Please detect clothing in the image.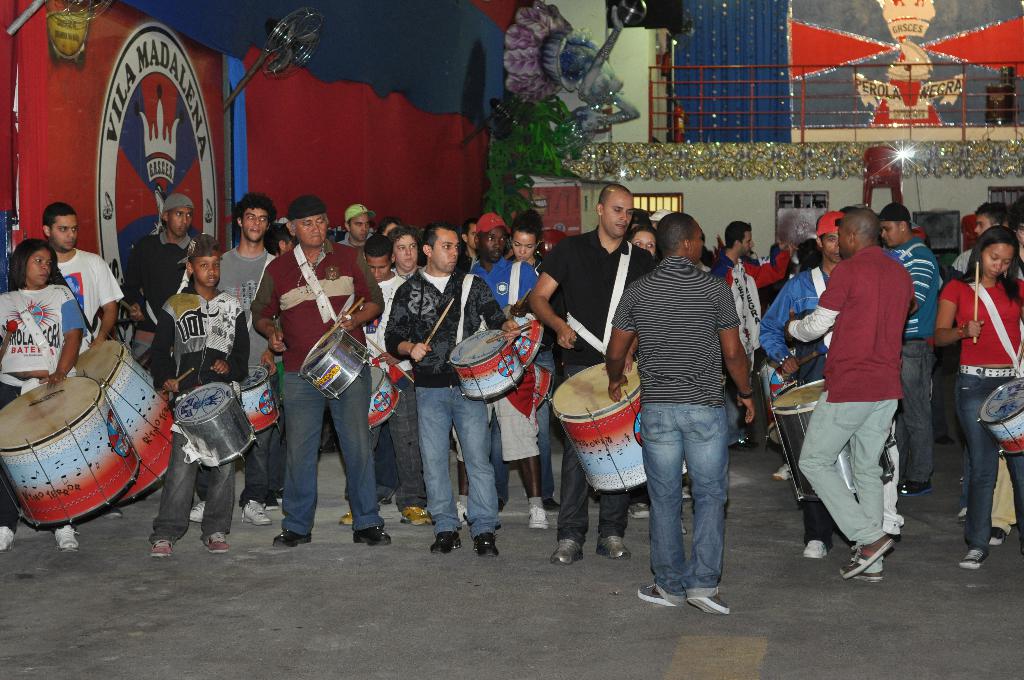
{"left": 0, "top": 283, "right": 90, "bottom": 535}.
